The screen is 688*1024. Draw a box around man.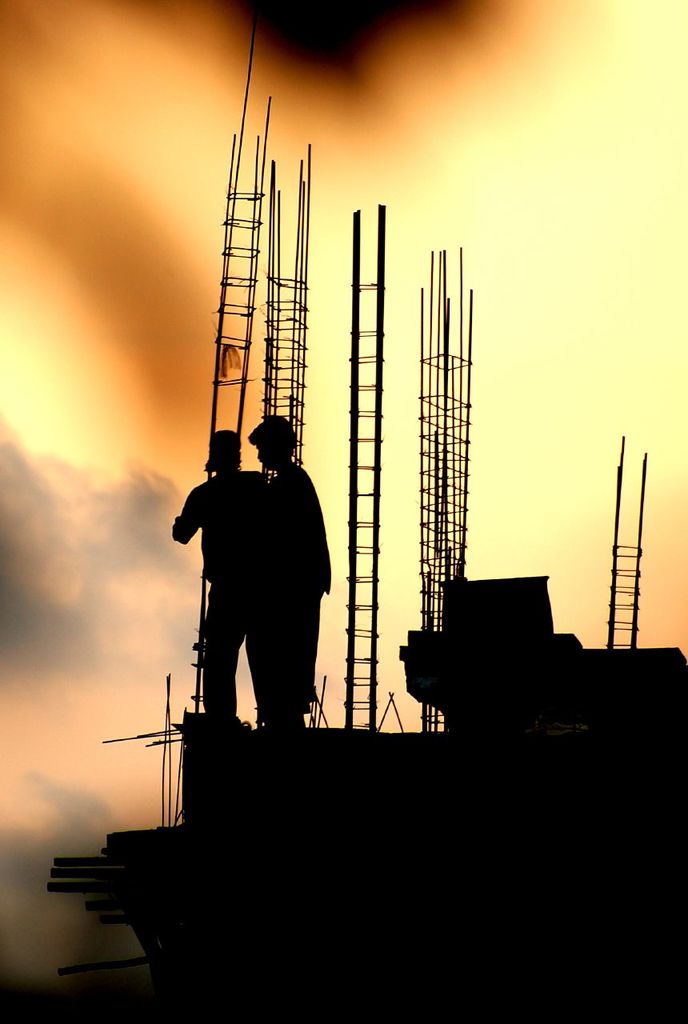
bbox=(230, 404, 347, 765).
